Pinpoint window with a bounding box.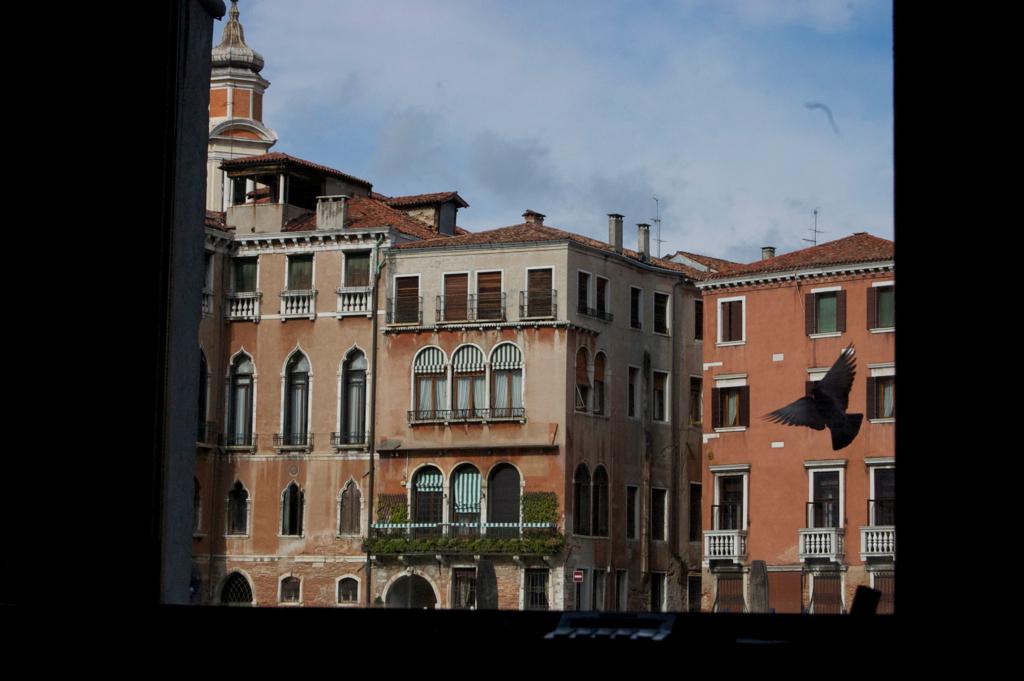
865 282 909 327.
